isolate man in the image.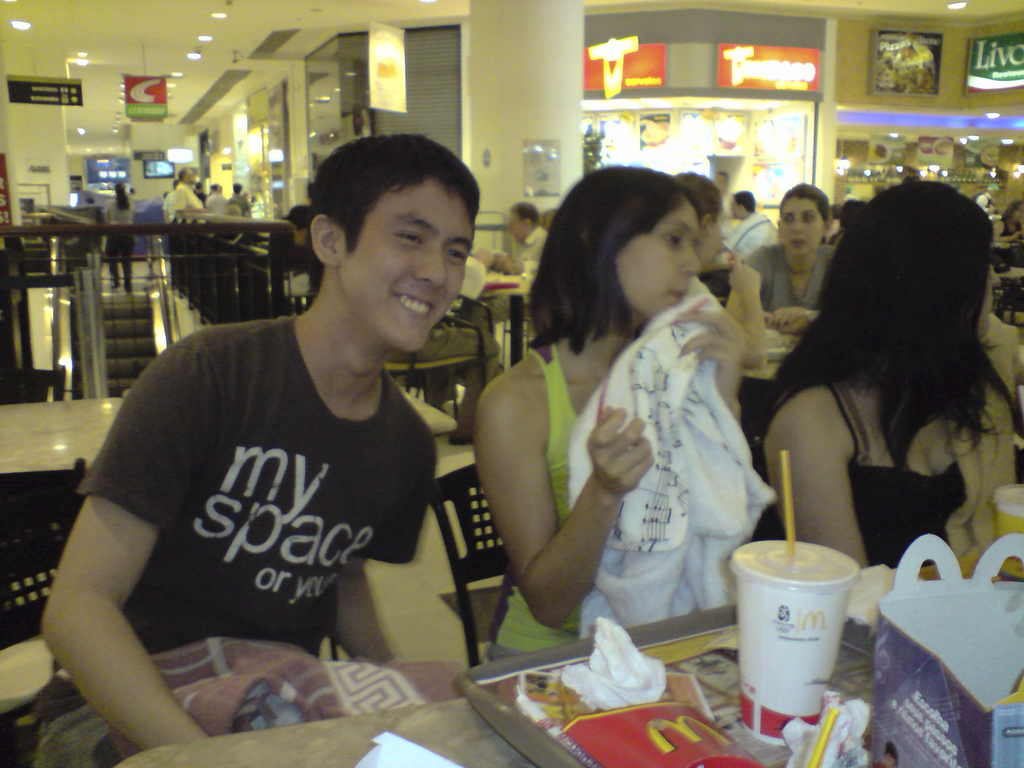
Isolated region: [x1=728, y1=189, x2=783, y2=259].
